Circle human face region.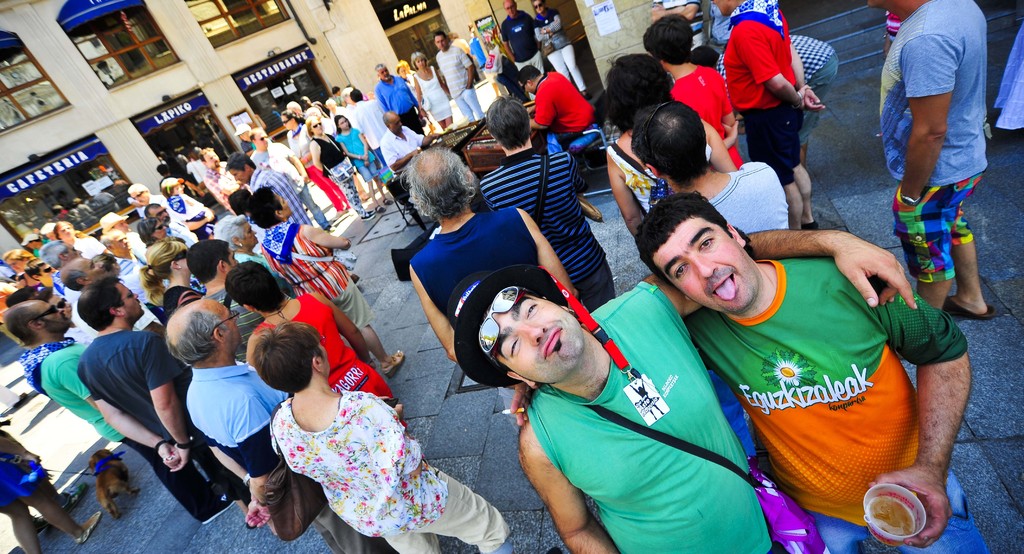
Region: [317,336,332,376].
